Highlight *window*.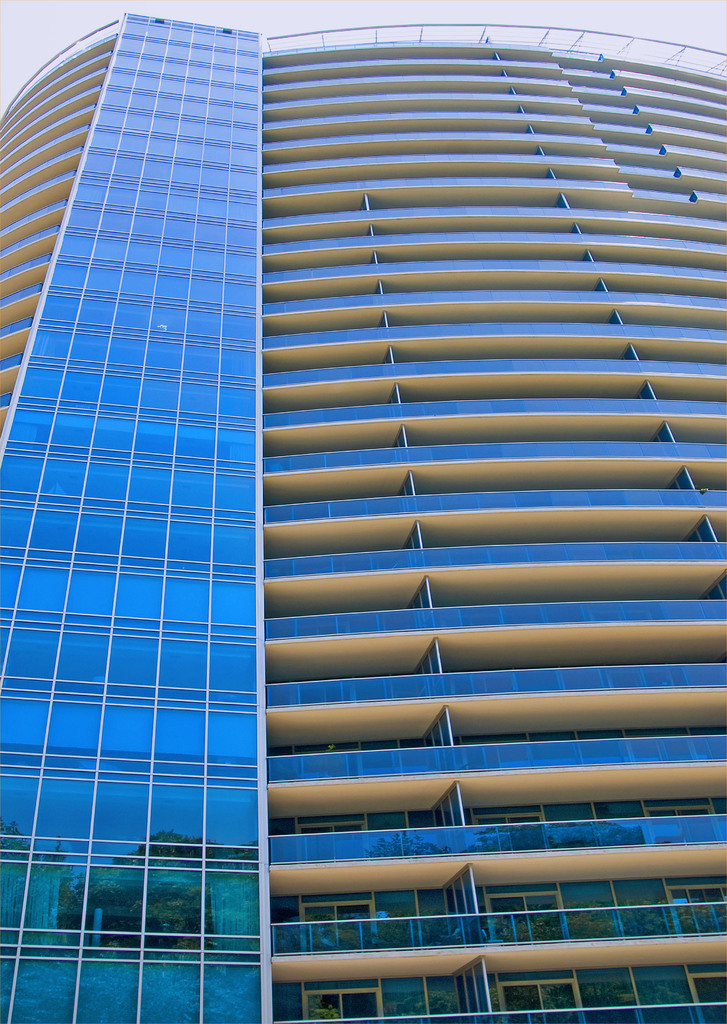
Highlighted region: bbox=(664, 880, 726, 940).
